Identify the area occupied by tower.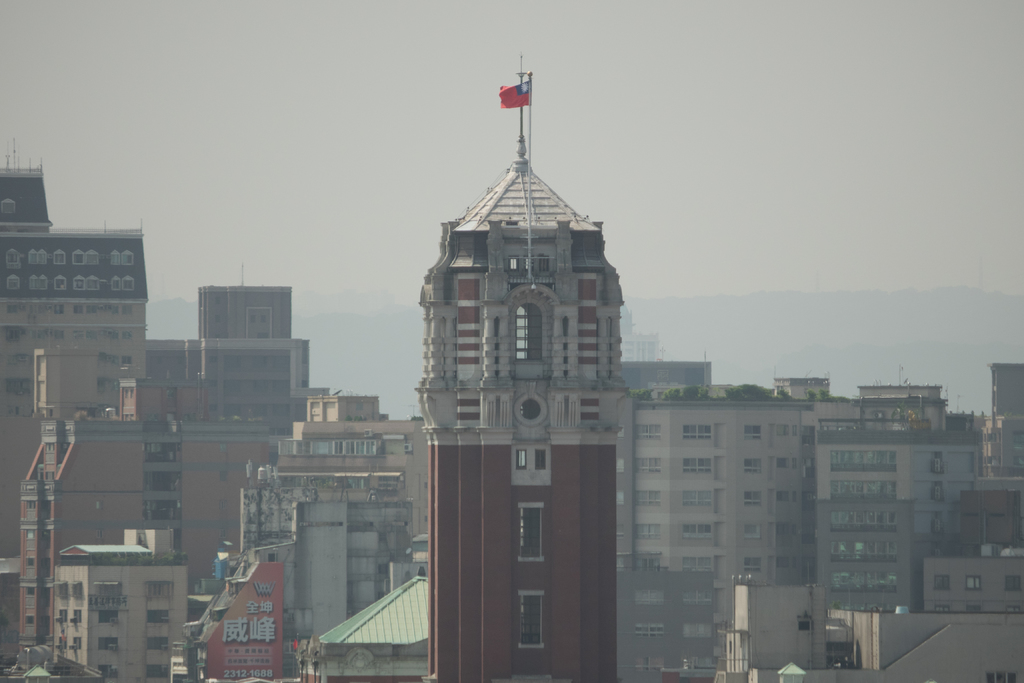
Area: (625, 368, 817, 682).
